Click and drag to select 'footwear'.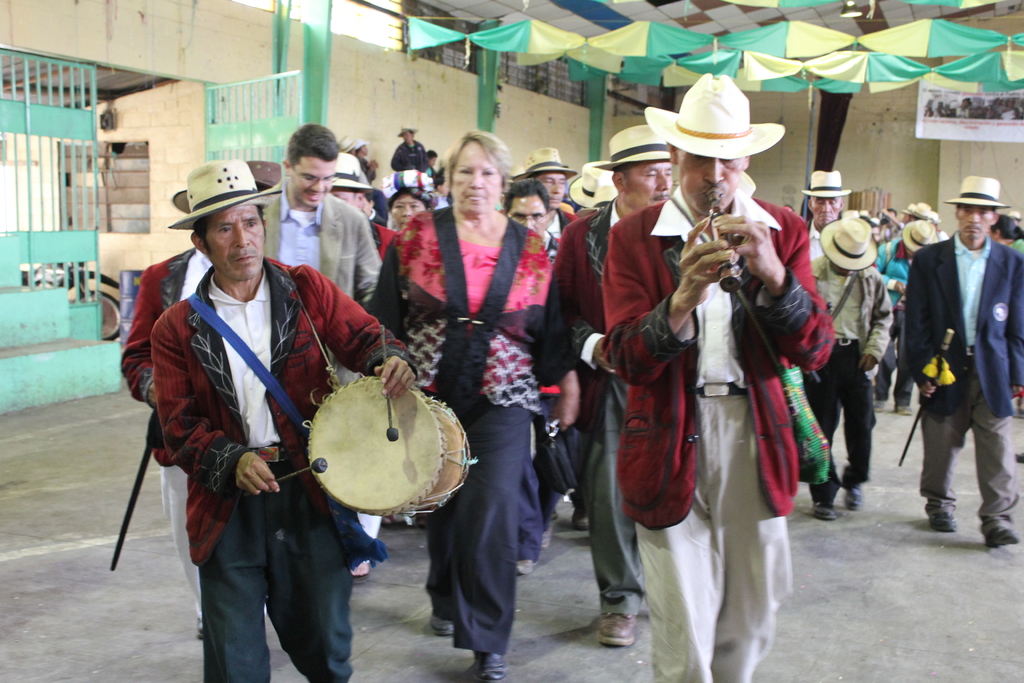
Selection: (x1=539, y1=521, x2=550, y2=546).
